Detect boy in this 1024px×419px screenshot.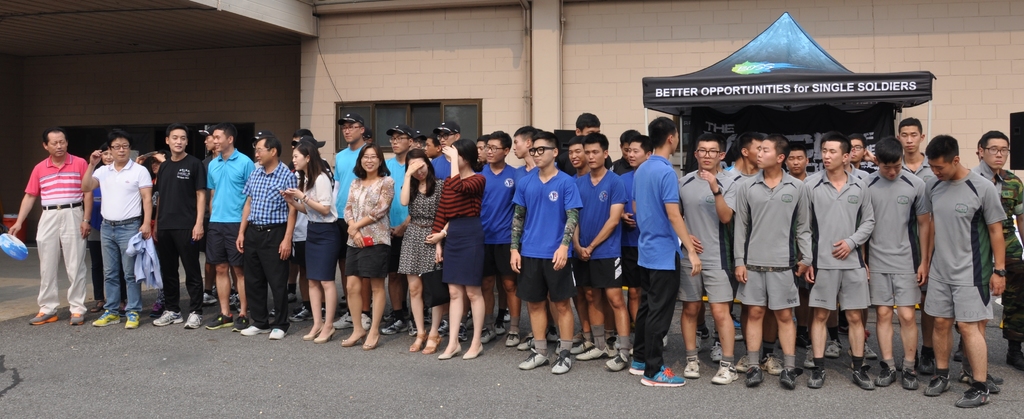
Detection: left=676, top=137, right=735, bottom=382.
